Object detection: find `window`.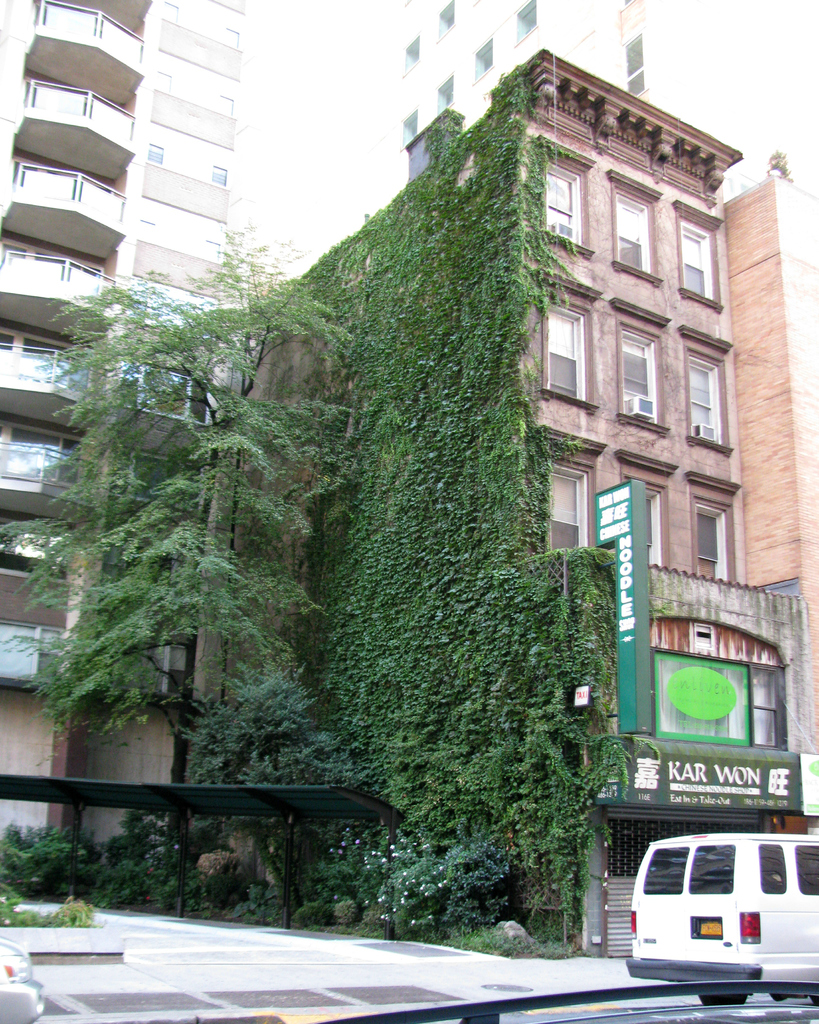
crop(691, 351, 722, 444).
